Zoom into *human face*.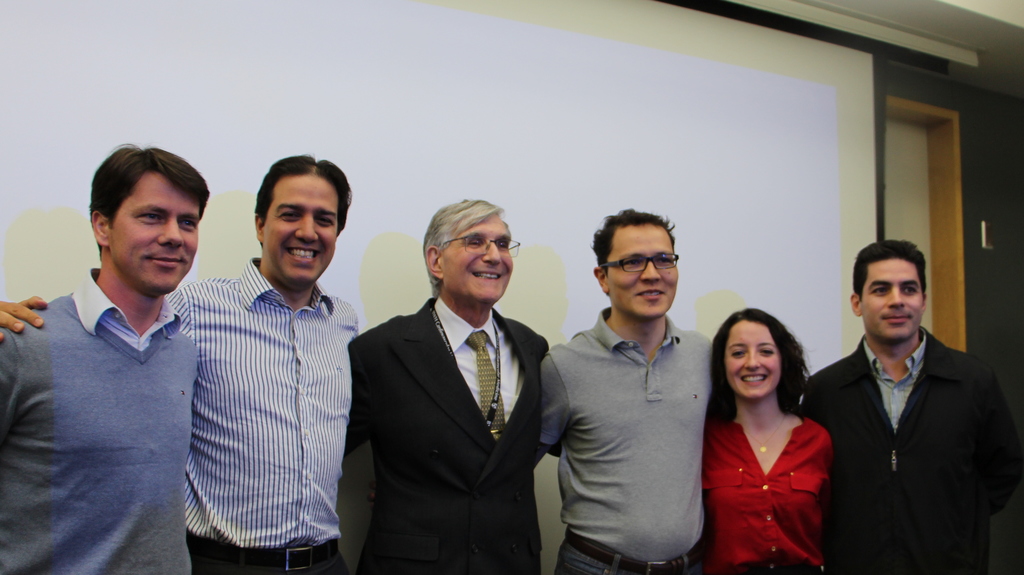
Zoom target: rect(859, 262, 925, 341).
